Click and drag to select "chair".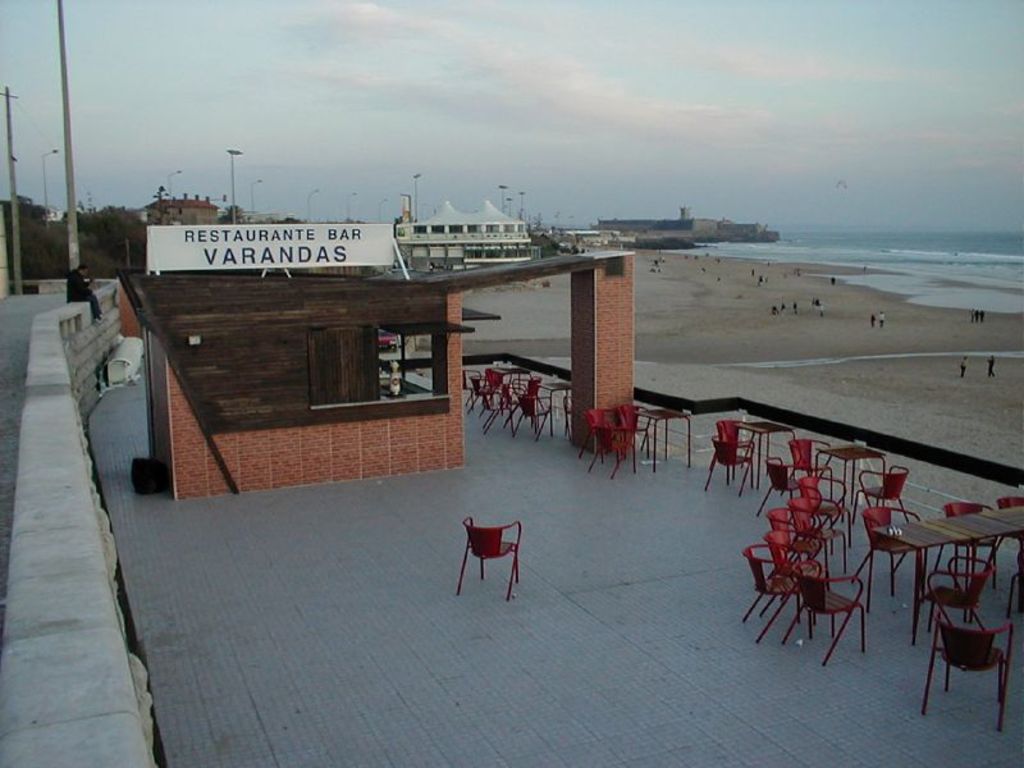
Selection: locate(925, 634, 1012, 732).
